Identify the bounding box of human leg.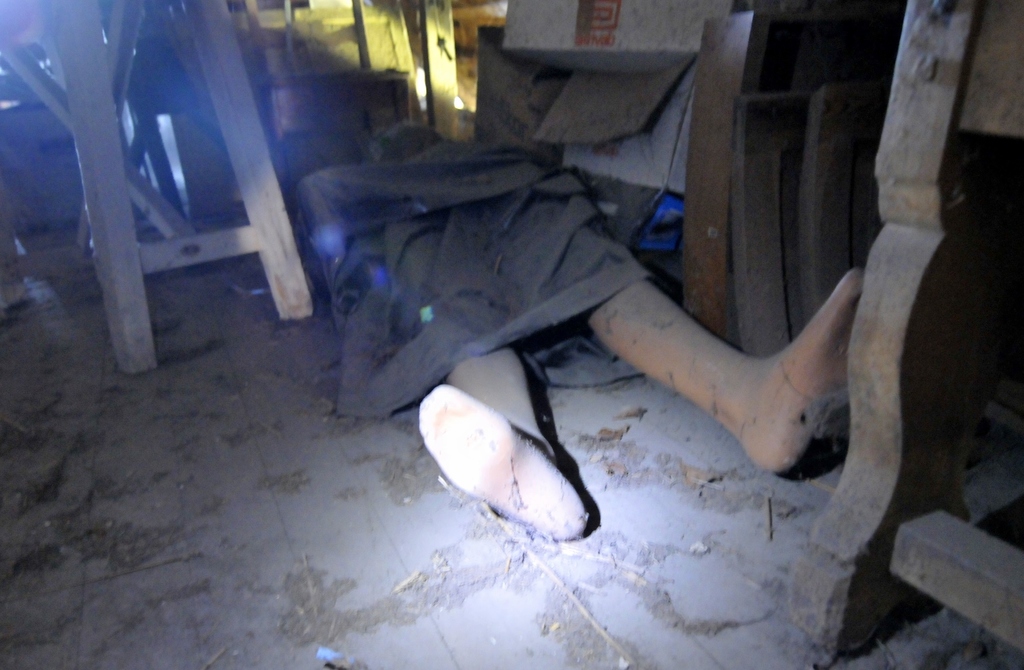
crop(417, 345, 588, 538).
